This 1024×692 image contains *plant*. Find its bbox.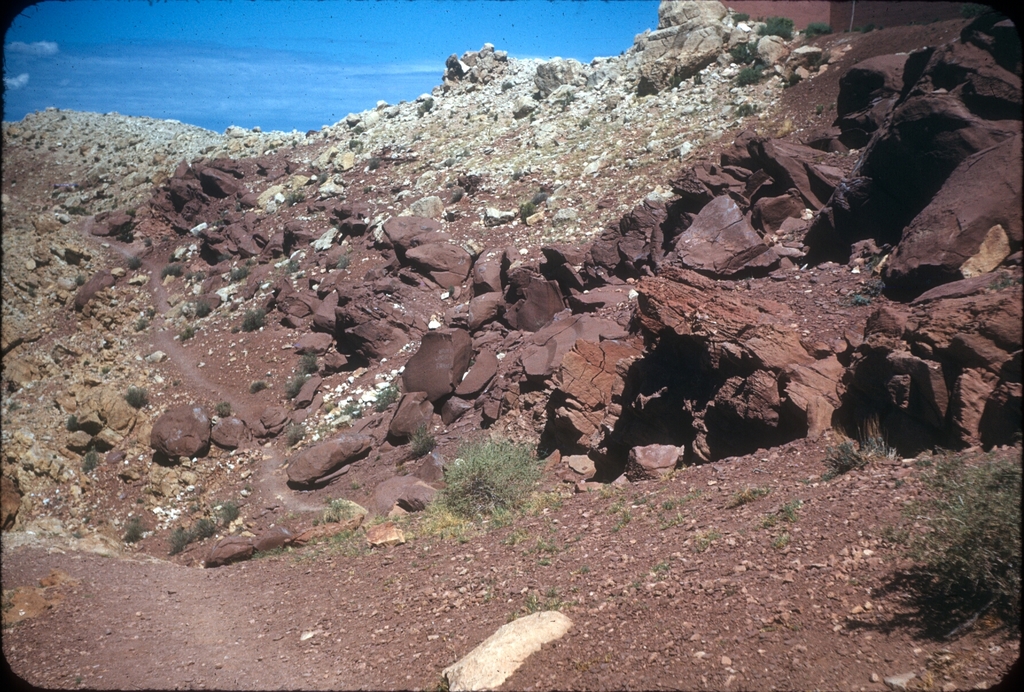
(727, 38, 757, 64).
